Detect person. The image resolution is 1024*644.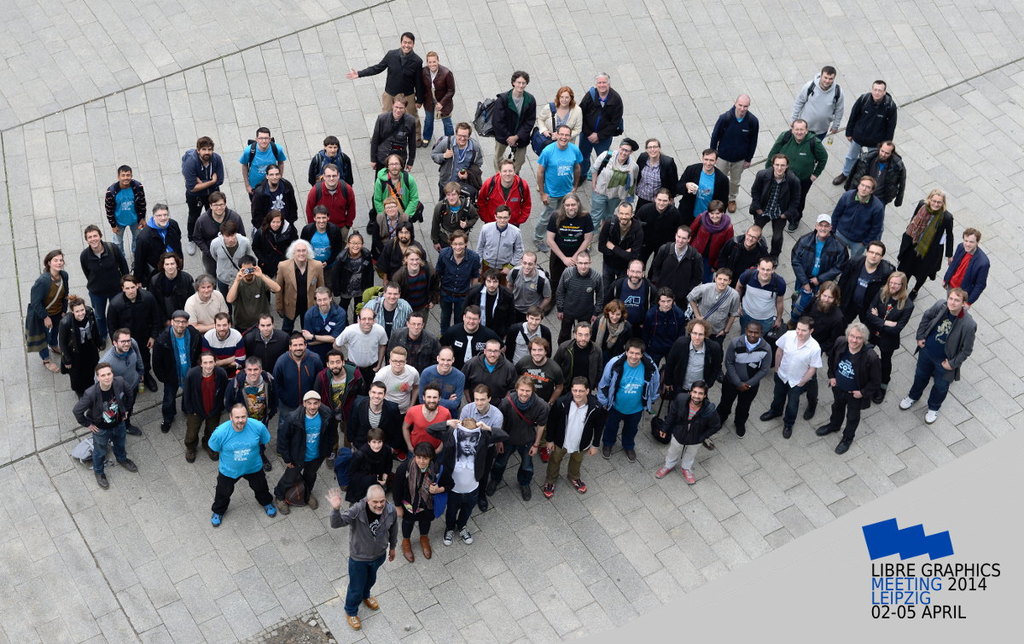
detection(532, 120, 589, 243).
